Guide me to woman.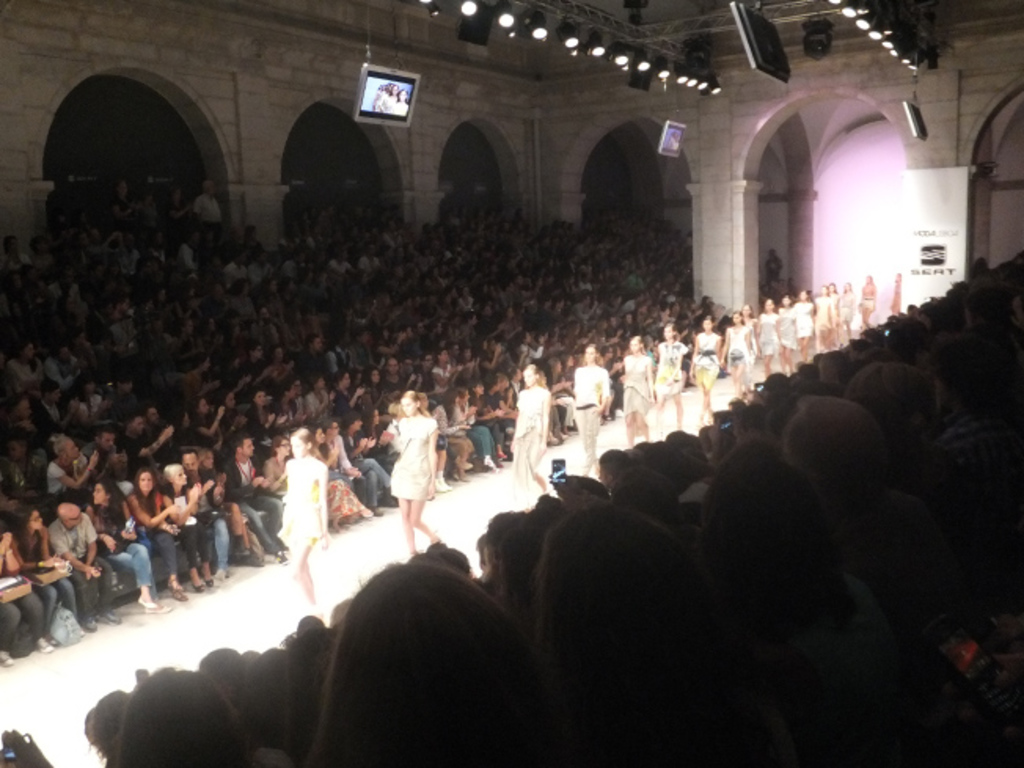
Guidance: pyautogui.locateOnScreen(649, 322, 688, 430).
